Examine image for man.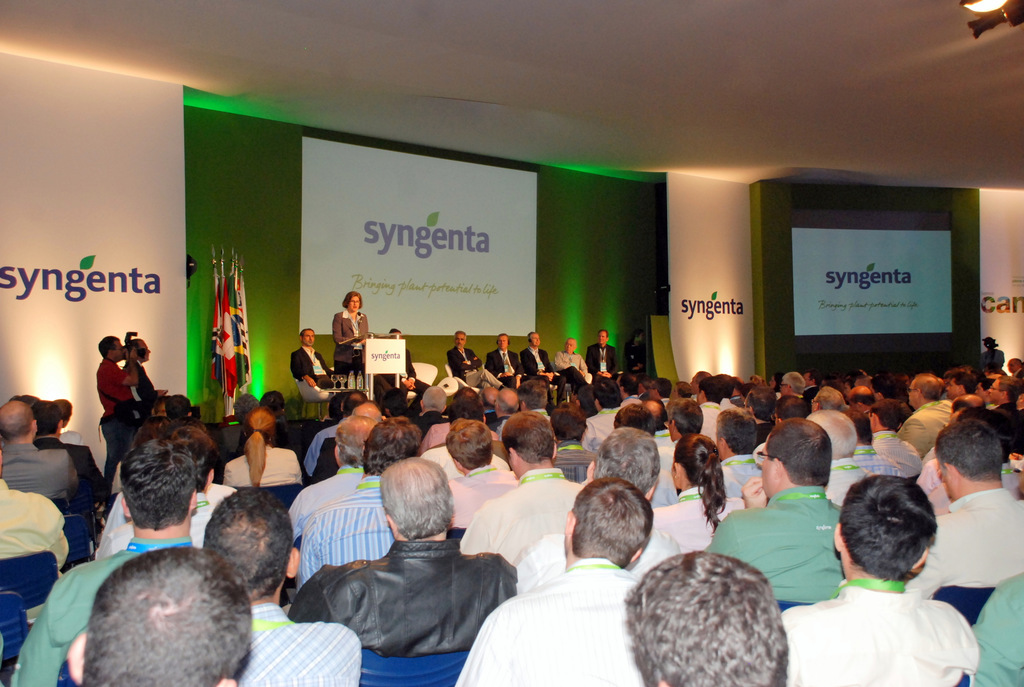
Examination result: bbox=(626, 548, 797, 686).
